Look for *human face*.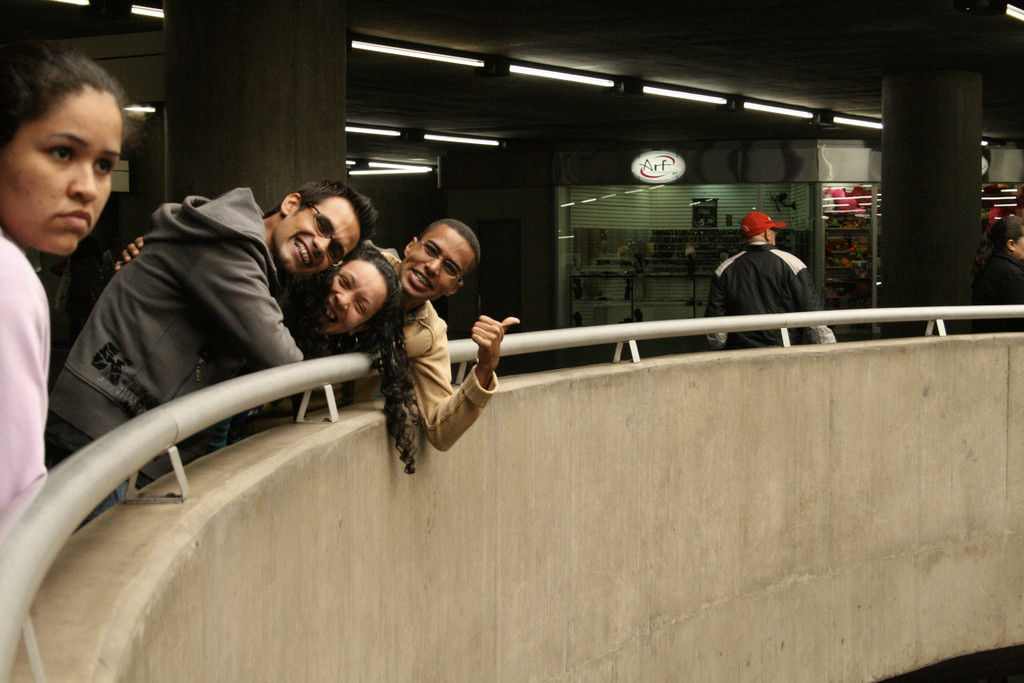
Found: <box>319,255,392,339</box>.
